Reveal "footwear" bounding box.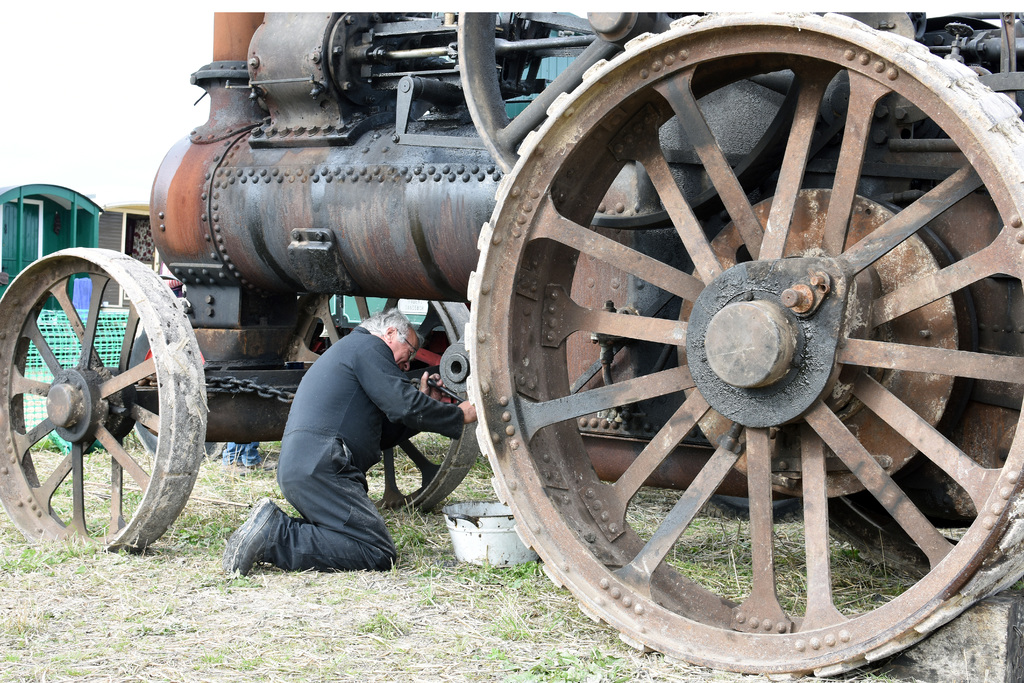
Revealed: left=230, top=501, right=288, bottom=578.
